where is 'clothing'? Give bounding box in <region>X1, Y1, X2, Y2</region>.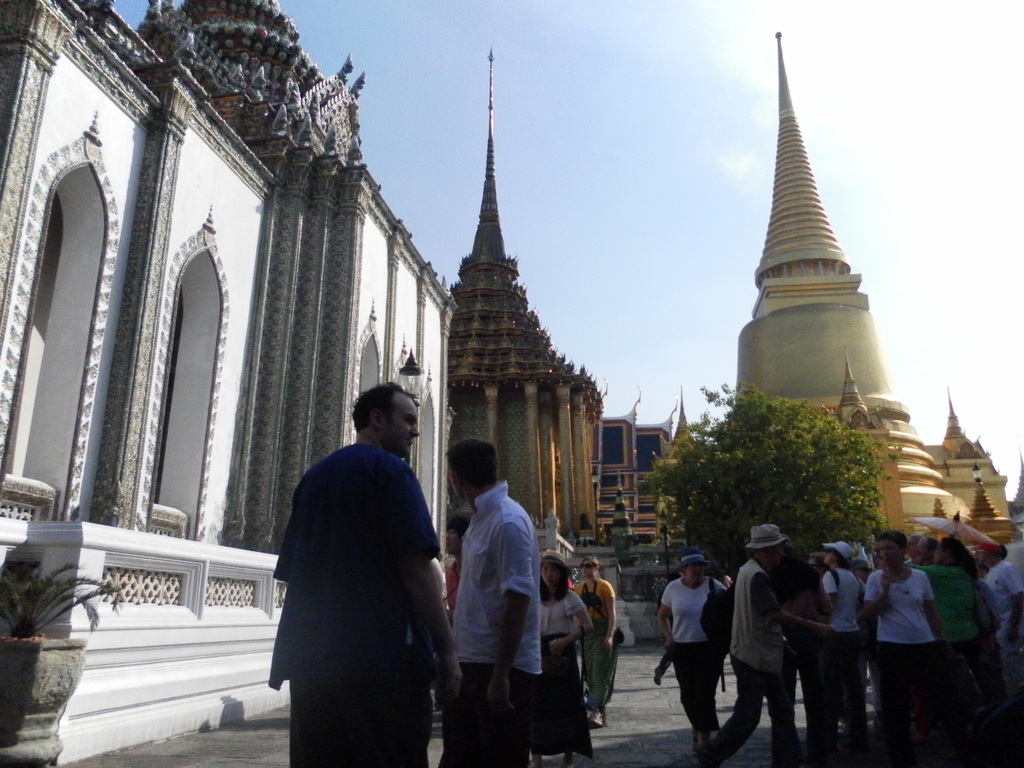
<region>246, 397, 459, 760</region>.
